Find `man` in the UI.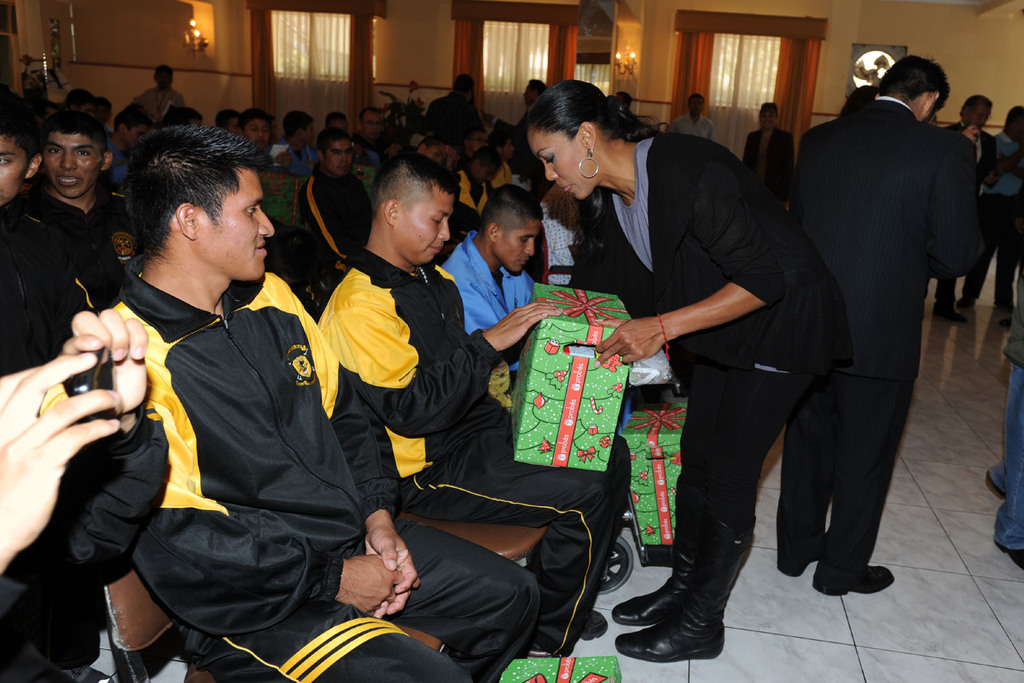
UI element at box=[451, 182, 550, 374].
